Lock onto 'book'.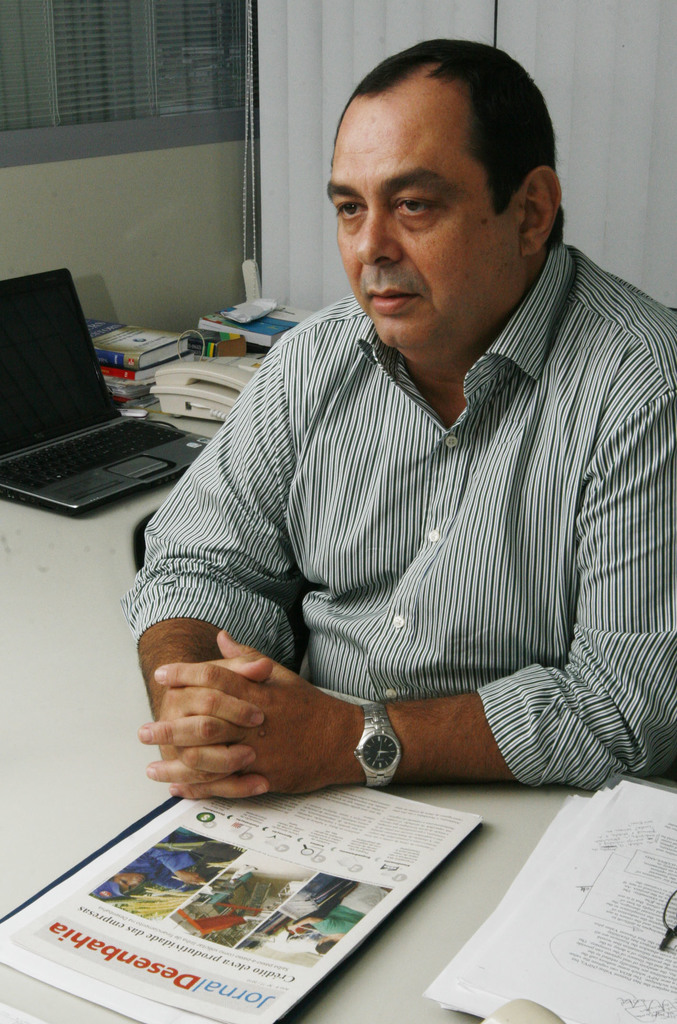
Locked: rect(370, 785, 673, 1002).
